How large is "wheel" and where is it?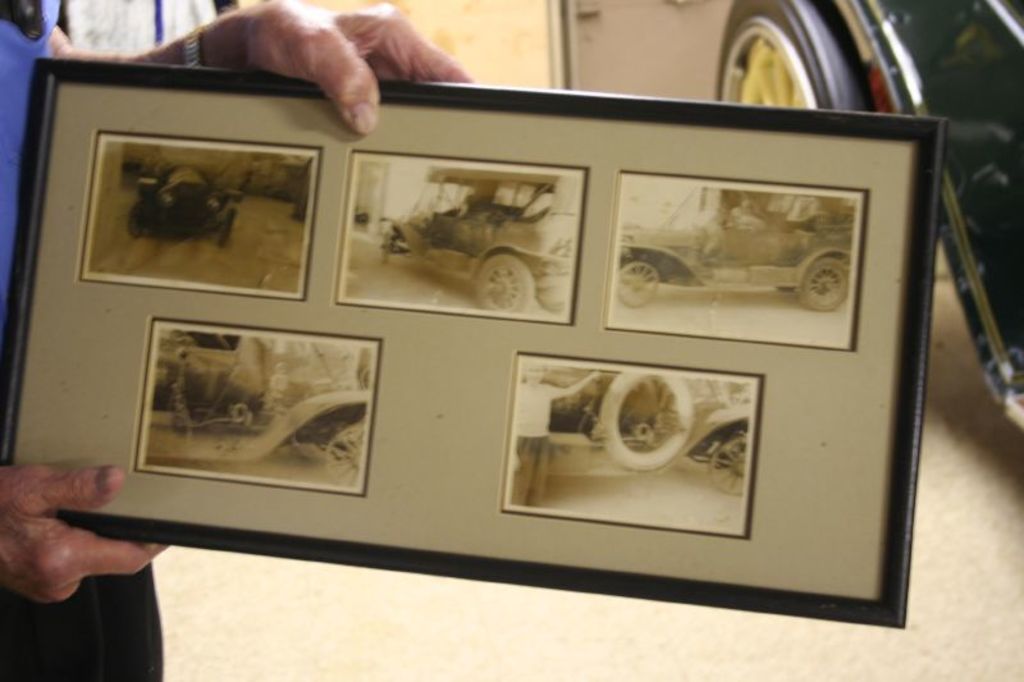
Bounding box: [x1=701, y1=443, x2=748, y2=500].
